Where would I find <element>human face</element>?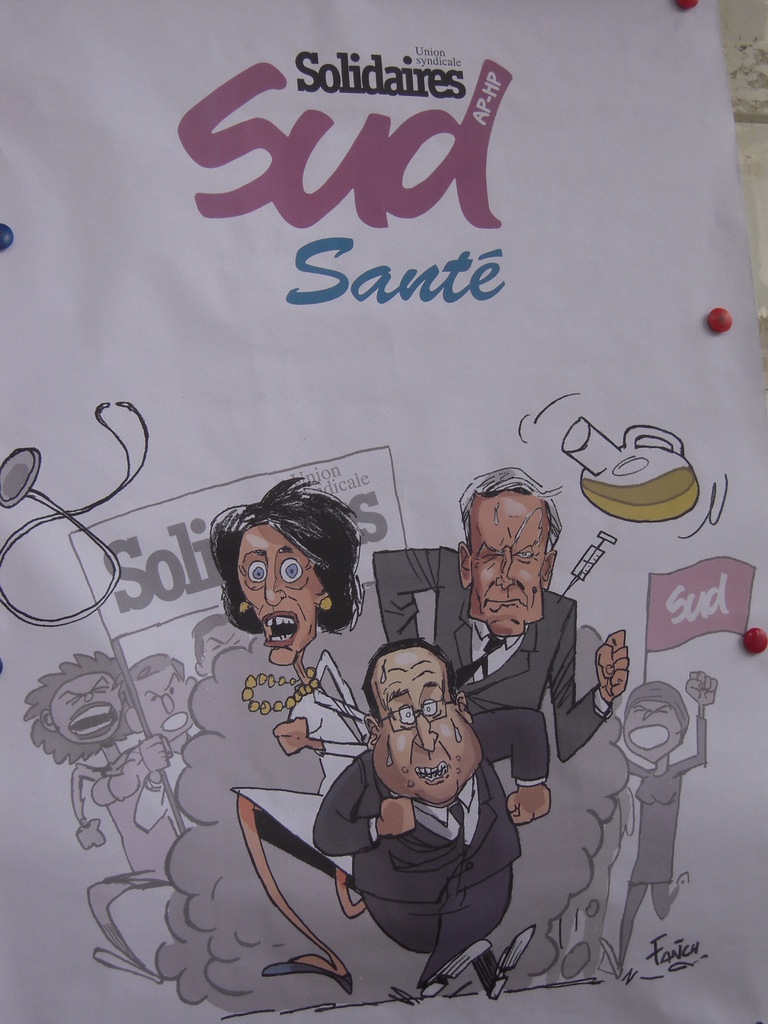
At 131/660/185/746.
